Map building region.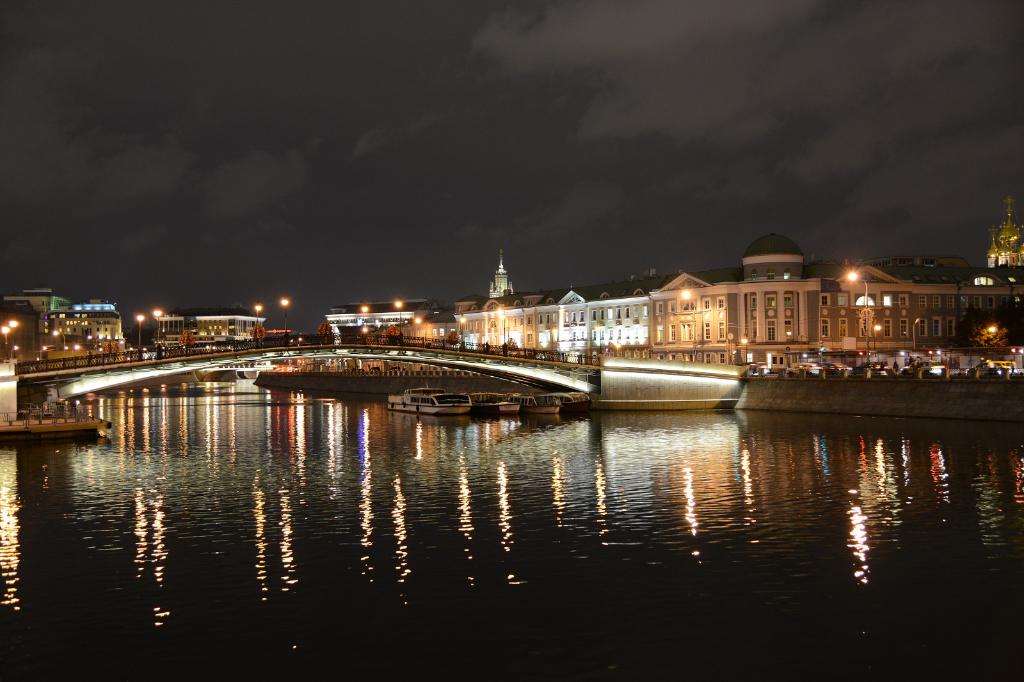
Mapped to left=308, top=228, right=1023, bottom=379.
